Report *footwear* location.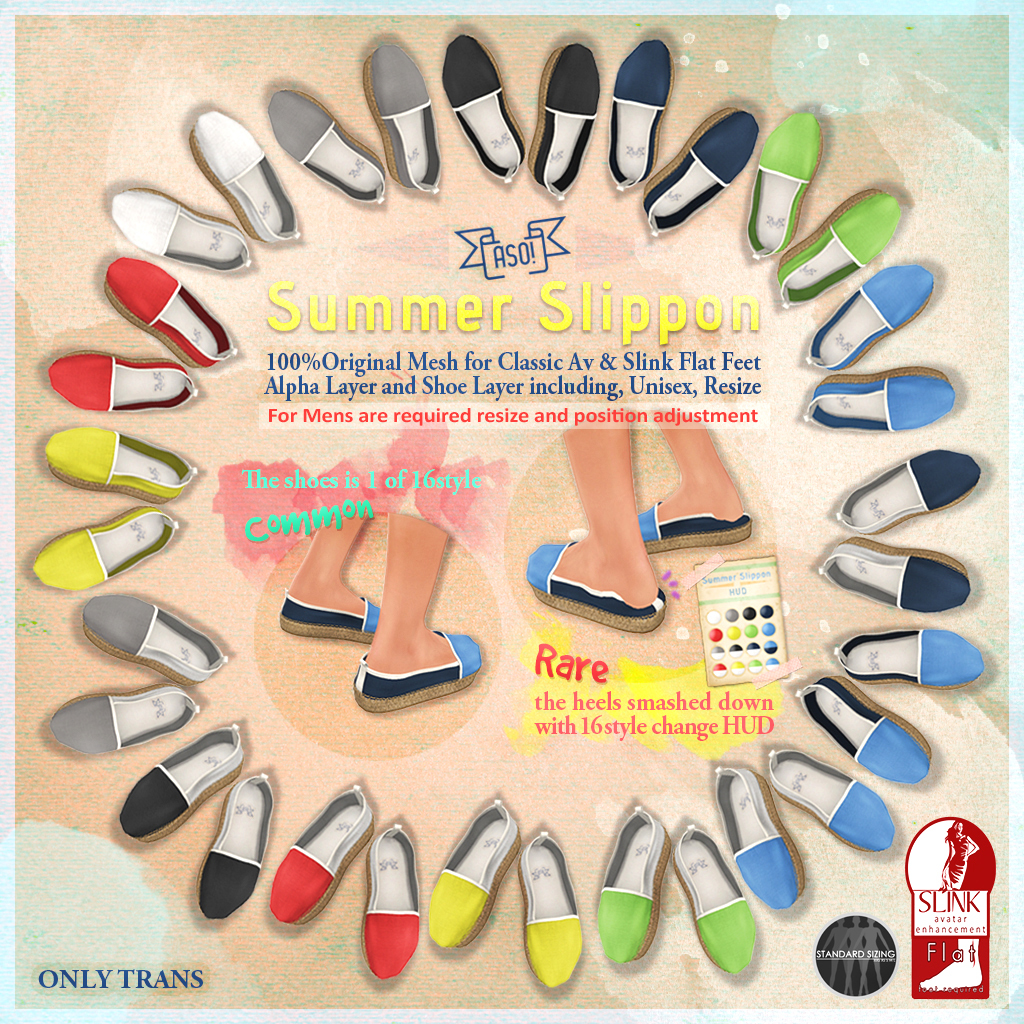
Report: Rect(190, 758, 288, 929).
